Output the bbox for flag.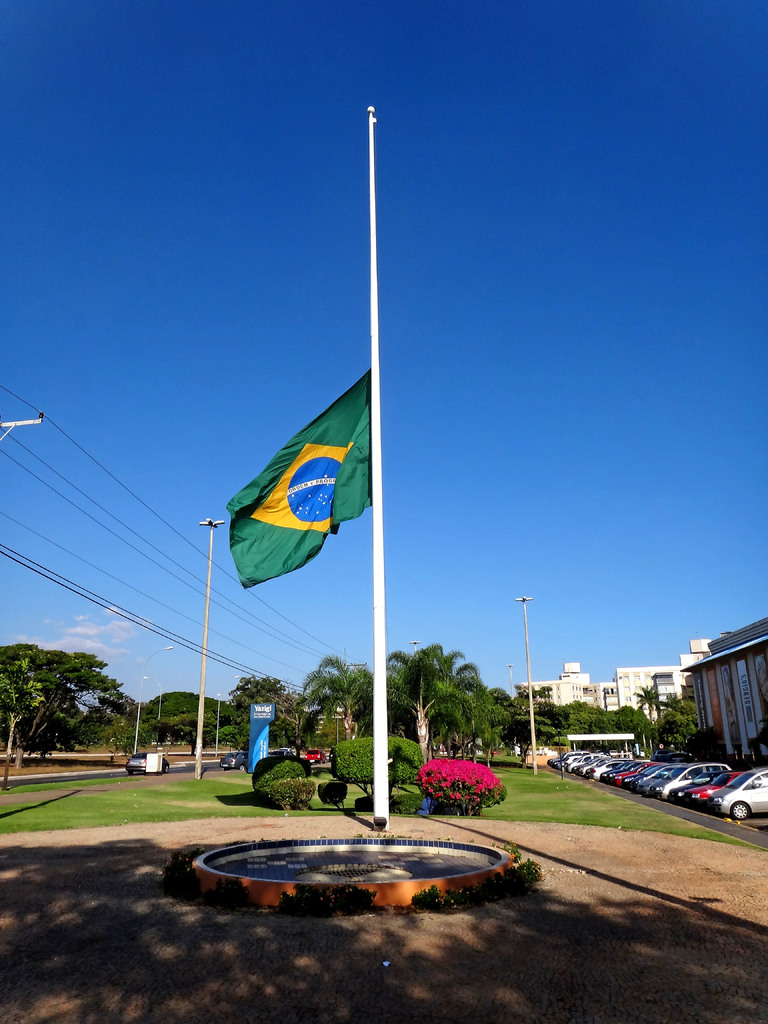
box=[212, 369, 380, 603].
